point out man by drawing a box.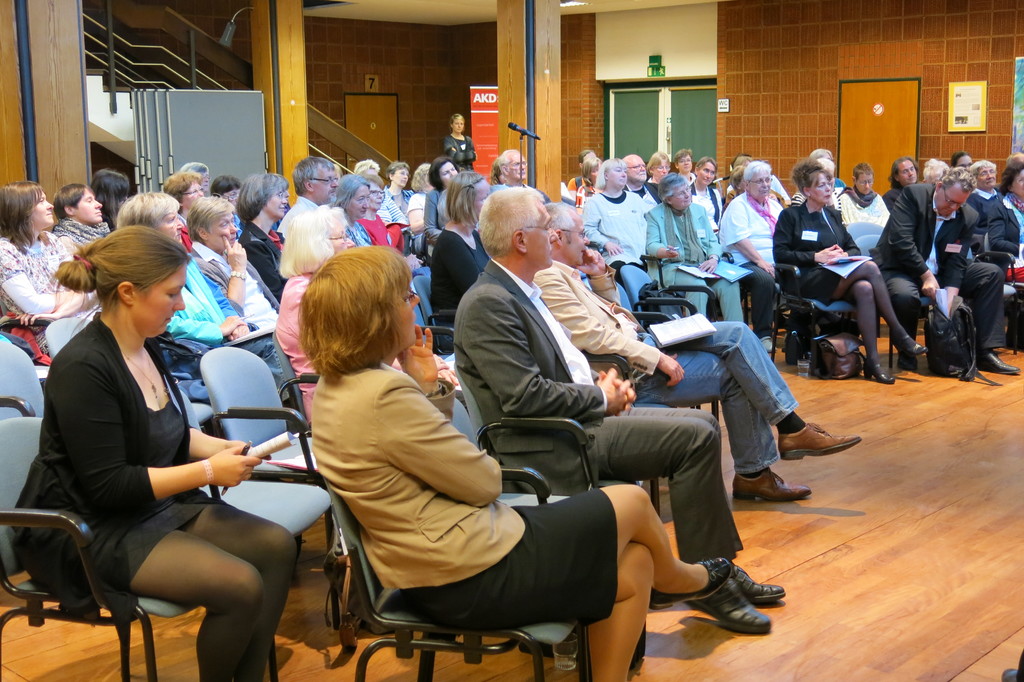
{"left": 955, "top": 155, "right": 1023, "bottom": 272}.
